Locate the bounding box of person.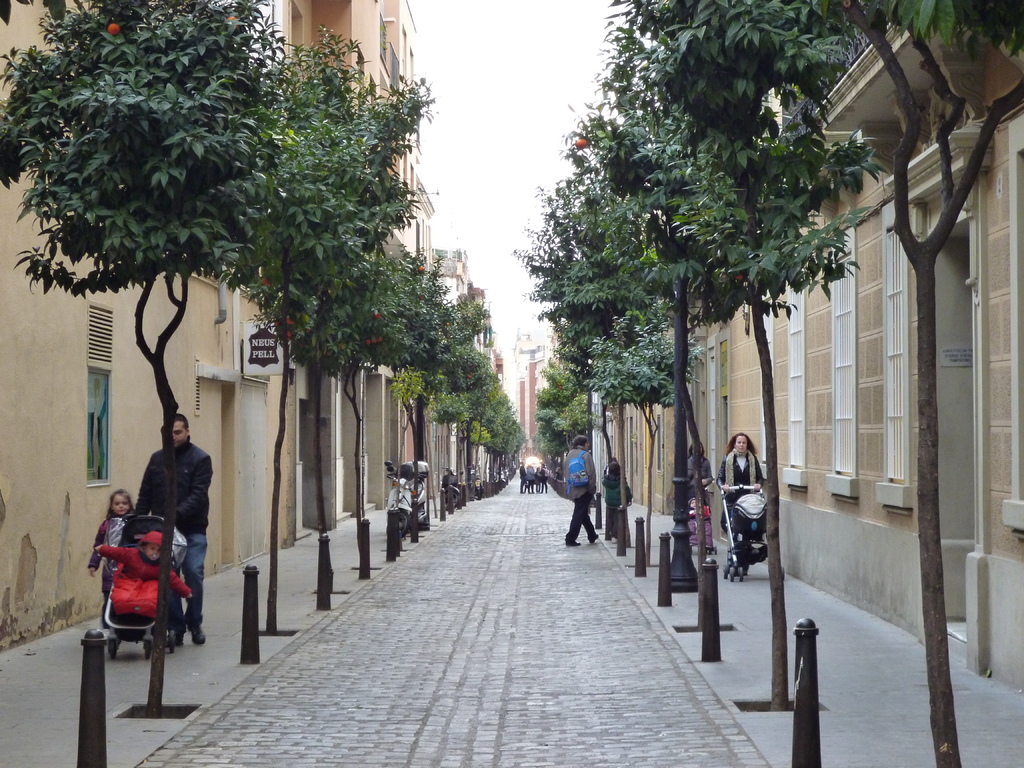
Bounding box: <bbox>131, 416, 214, 643</bbox>.
